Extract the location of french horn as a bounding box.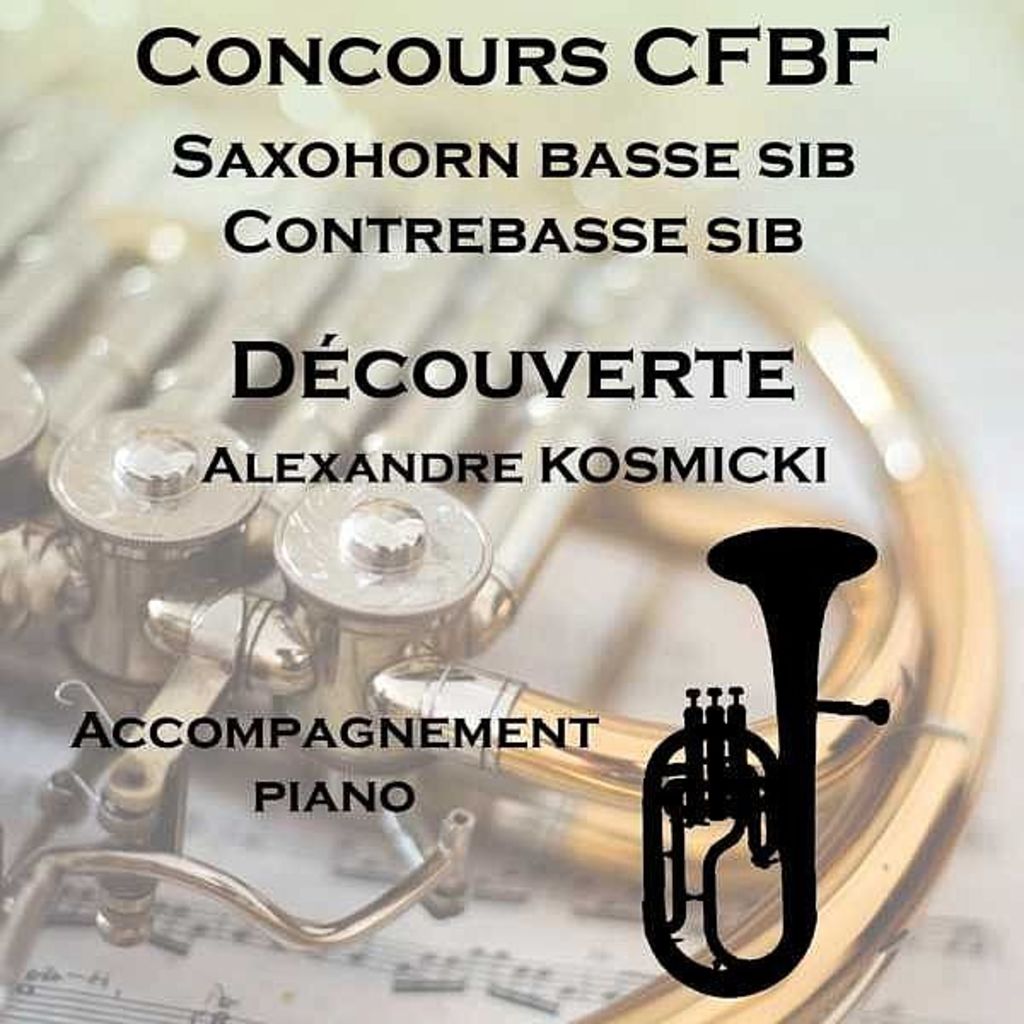
bbox=(0, 67, 1007, 1022).
